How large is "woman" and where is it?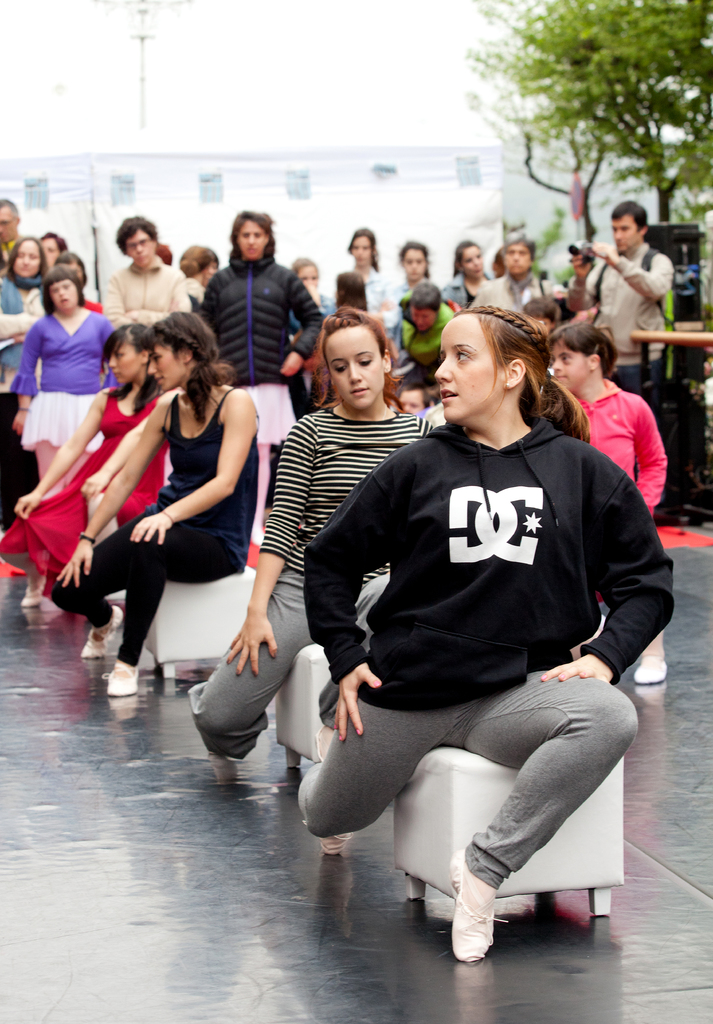
Bounding box: (291,256,337,319).
